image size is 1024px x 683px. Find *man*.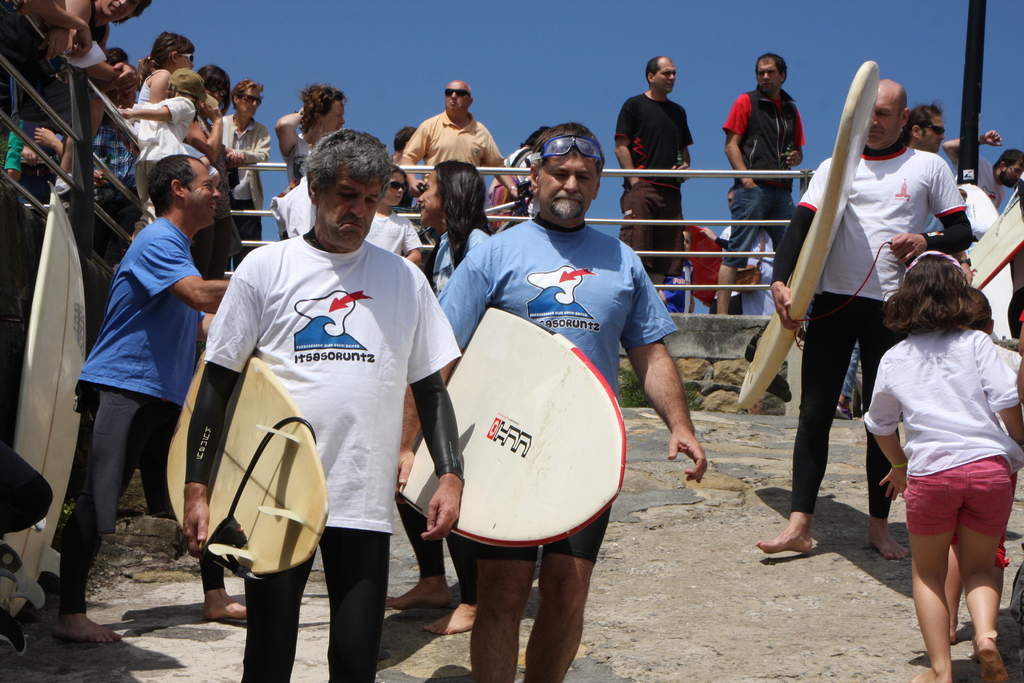
(42, 155, 240, 639).
